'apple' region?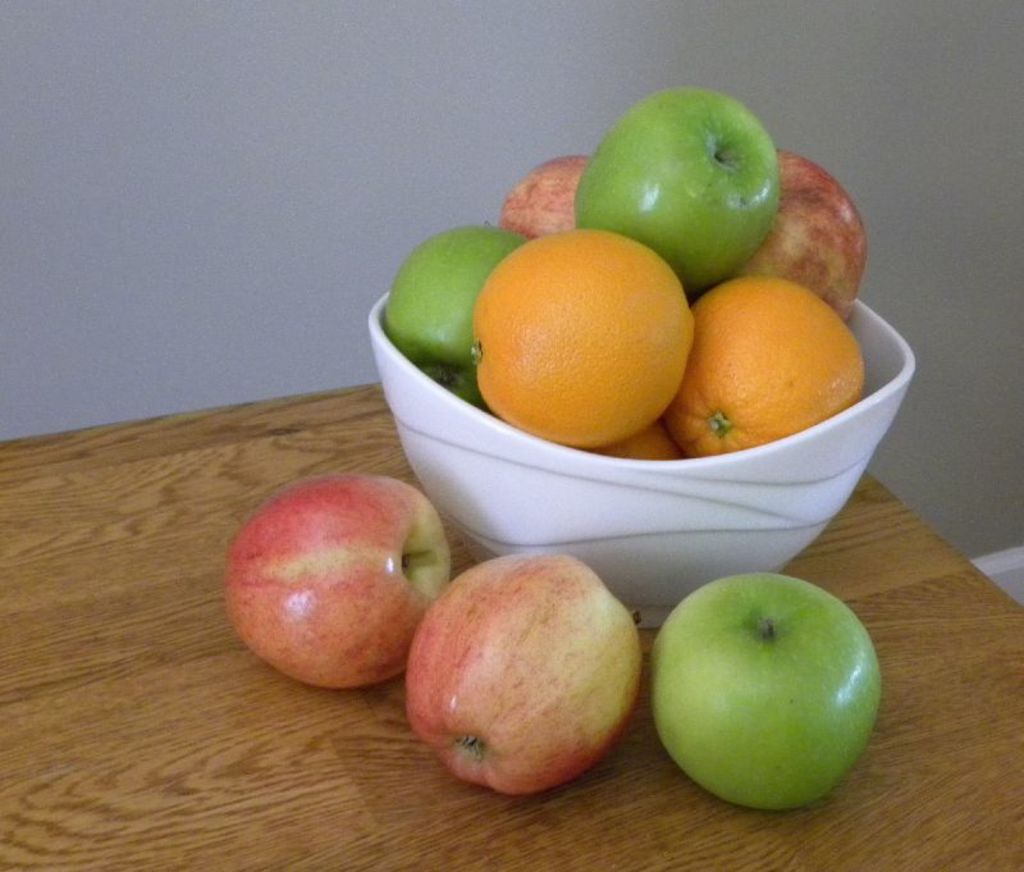
Rect(571, 91, 785, 293)
